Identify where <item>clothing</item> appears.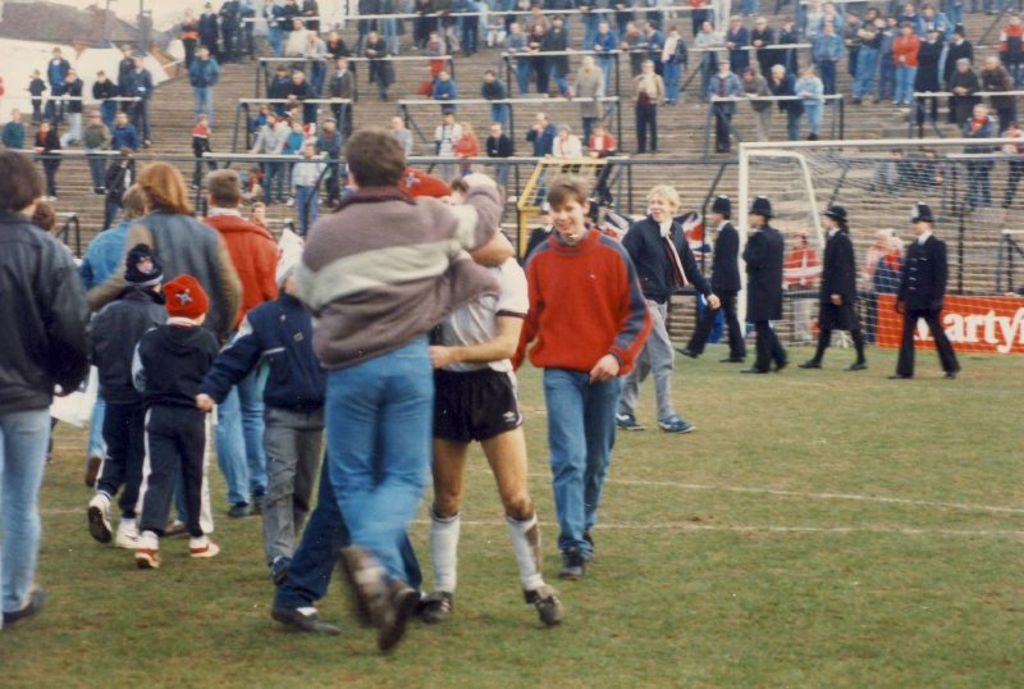
Appears at [left=122, top=152, right=136, bottom=178].
